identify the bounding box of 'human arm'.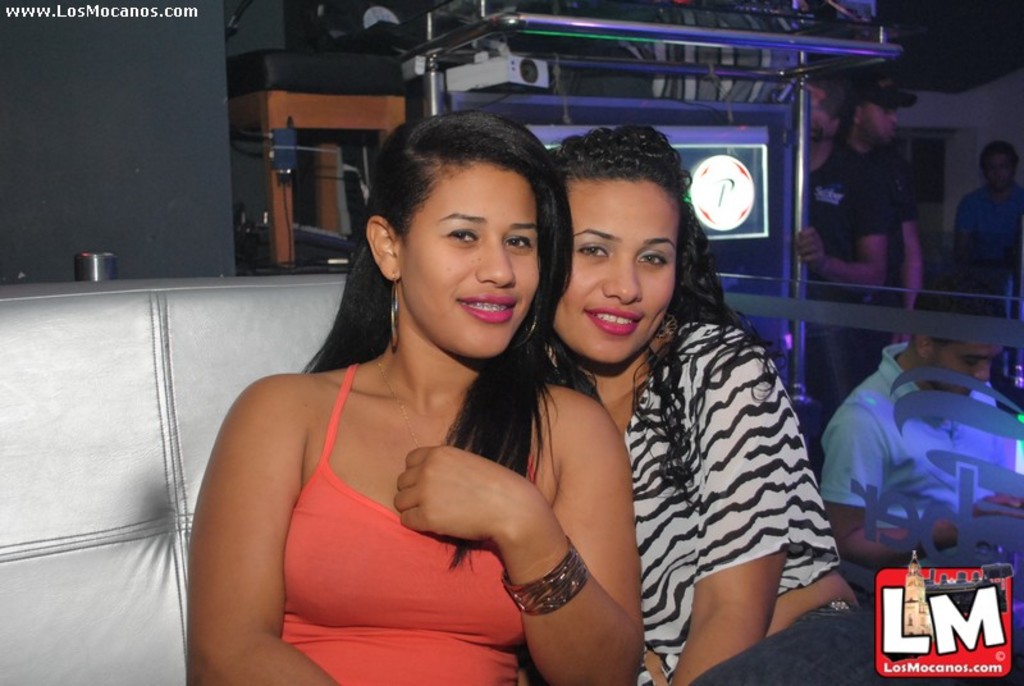
{"x1": 1012, "y1": 224, "x2": 1023, "y2": 292}.
